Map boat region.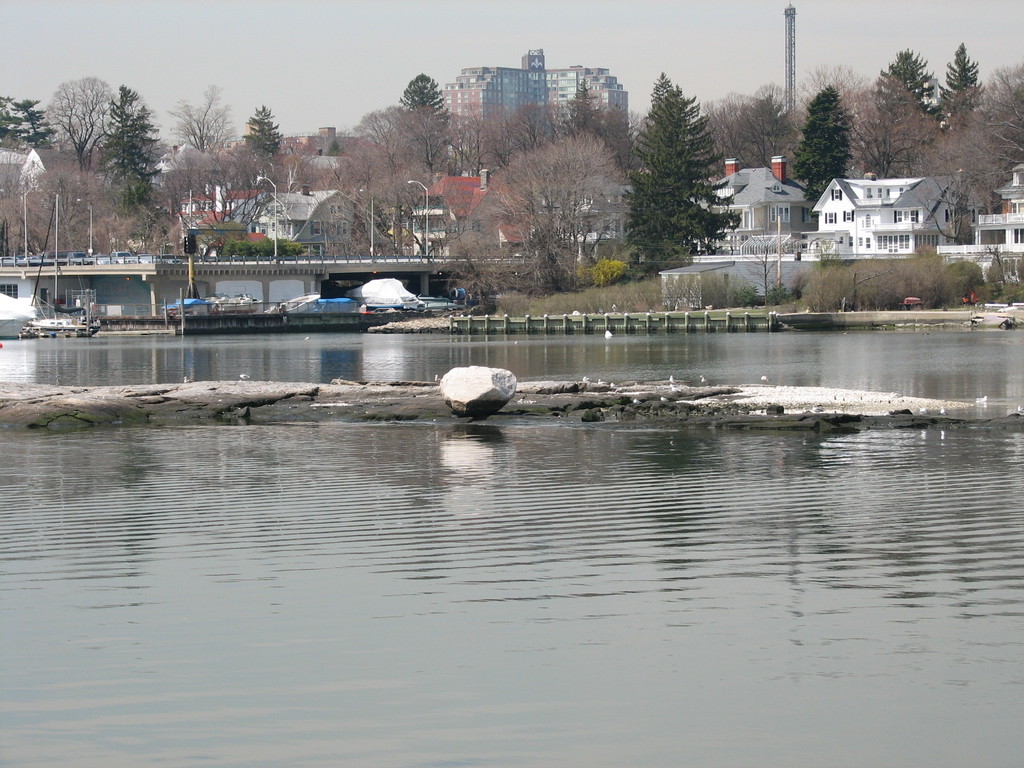
Mapped to left=26, top=191, right=102, bottom=340.
